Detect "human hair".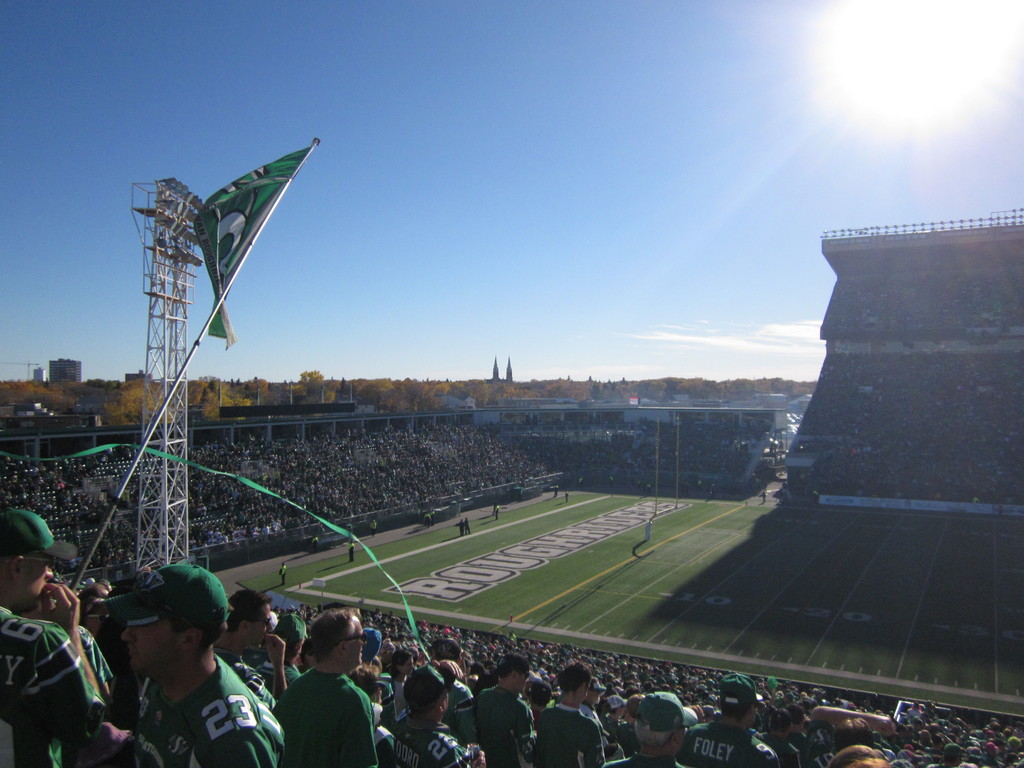
Detected at BBox(413, 704, 436, 719).
